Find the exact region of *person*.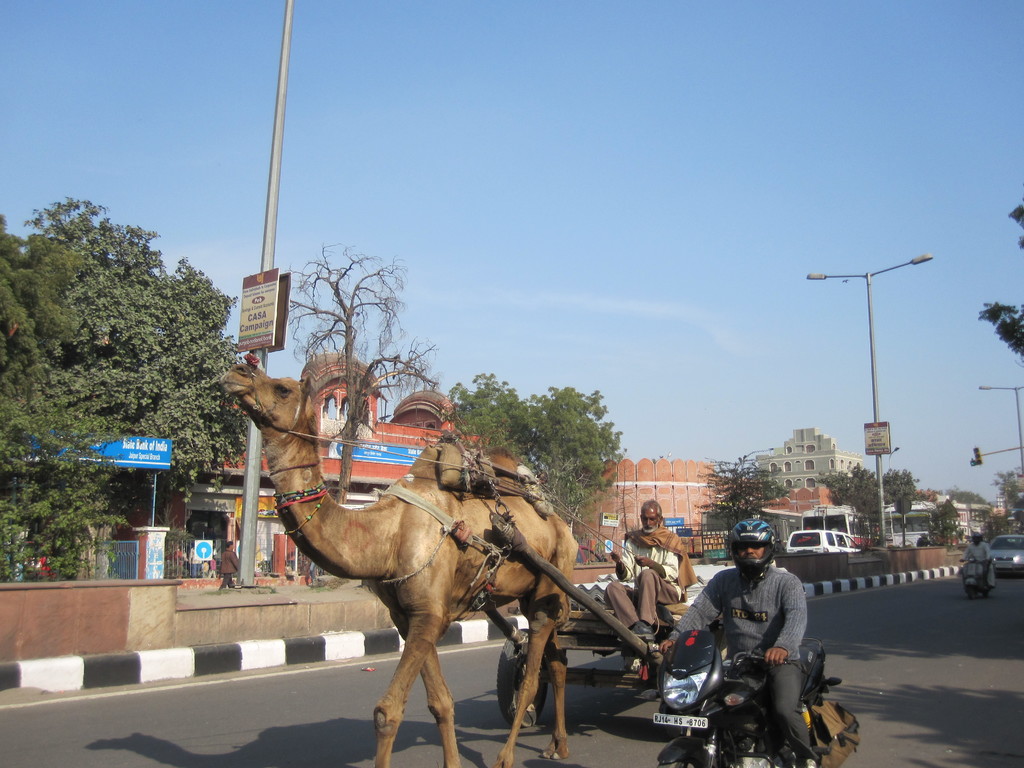
Exact region: BBox(218, 537, 241, 590).
